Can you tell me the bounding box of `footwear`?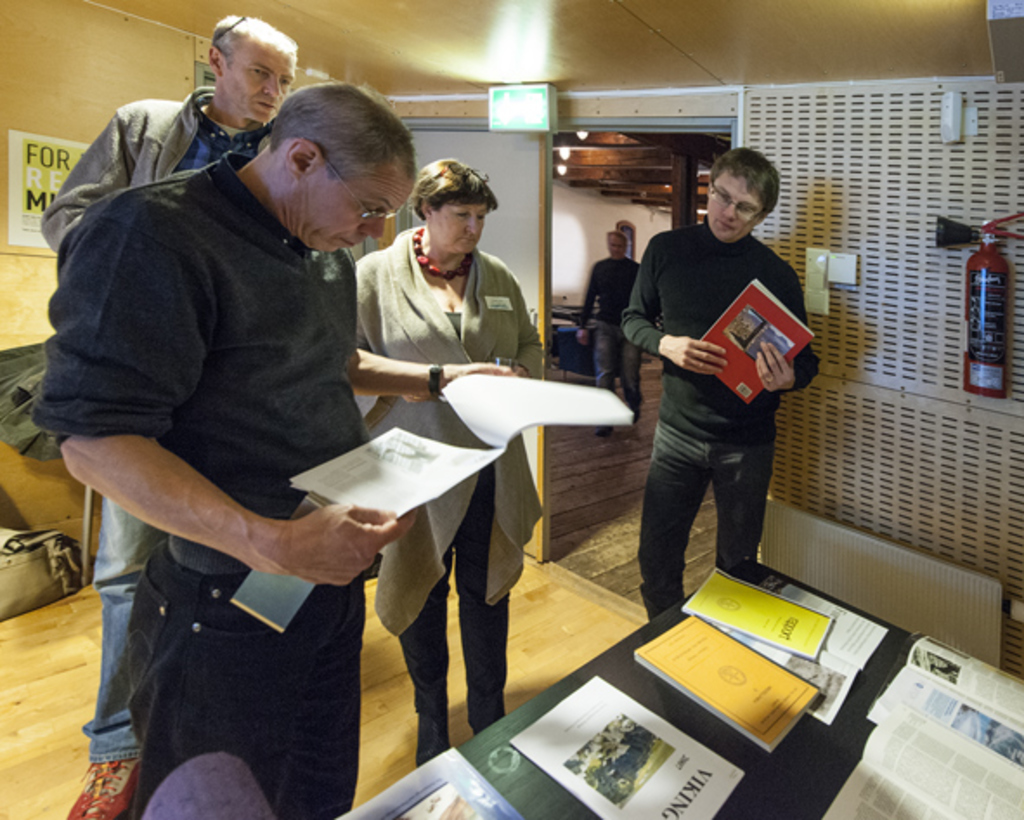
414, 713, 450, 768.
